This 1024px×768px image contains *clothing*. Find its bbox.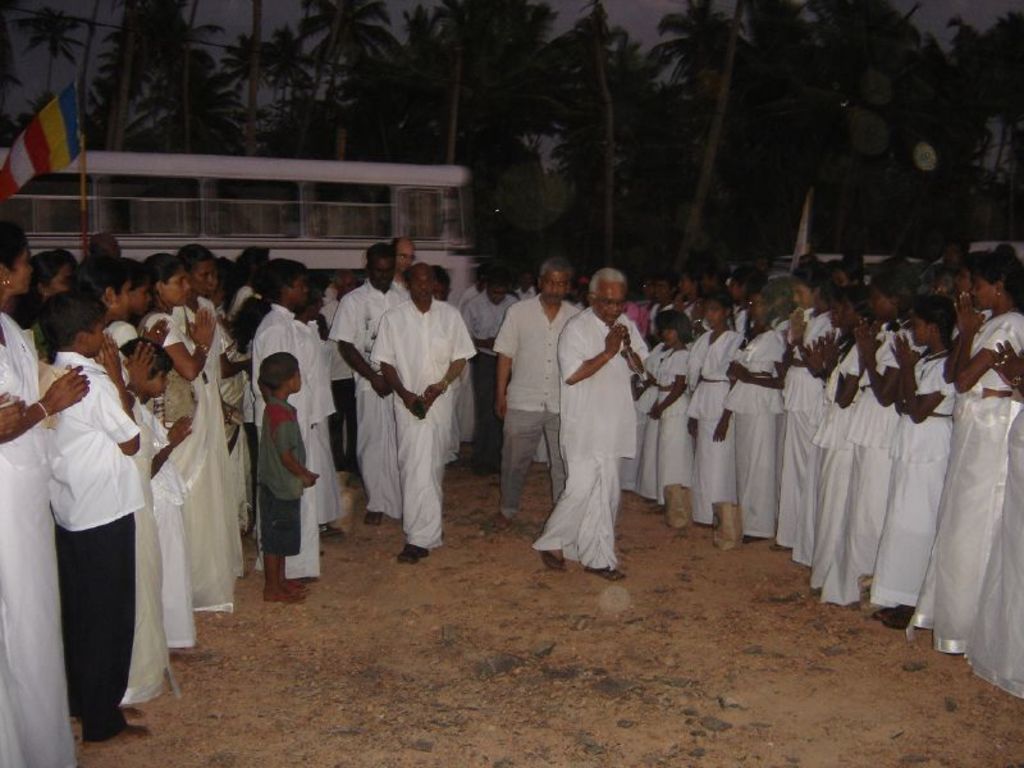
(left=689, top=324, right=741, bottom=543).
